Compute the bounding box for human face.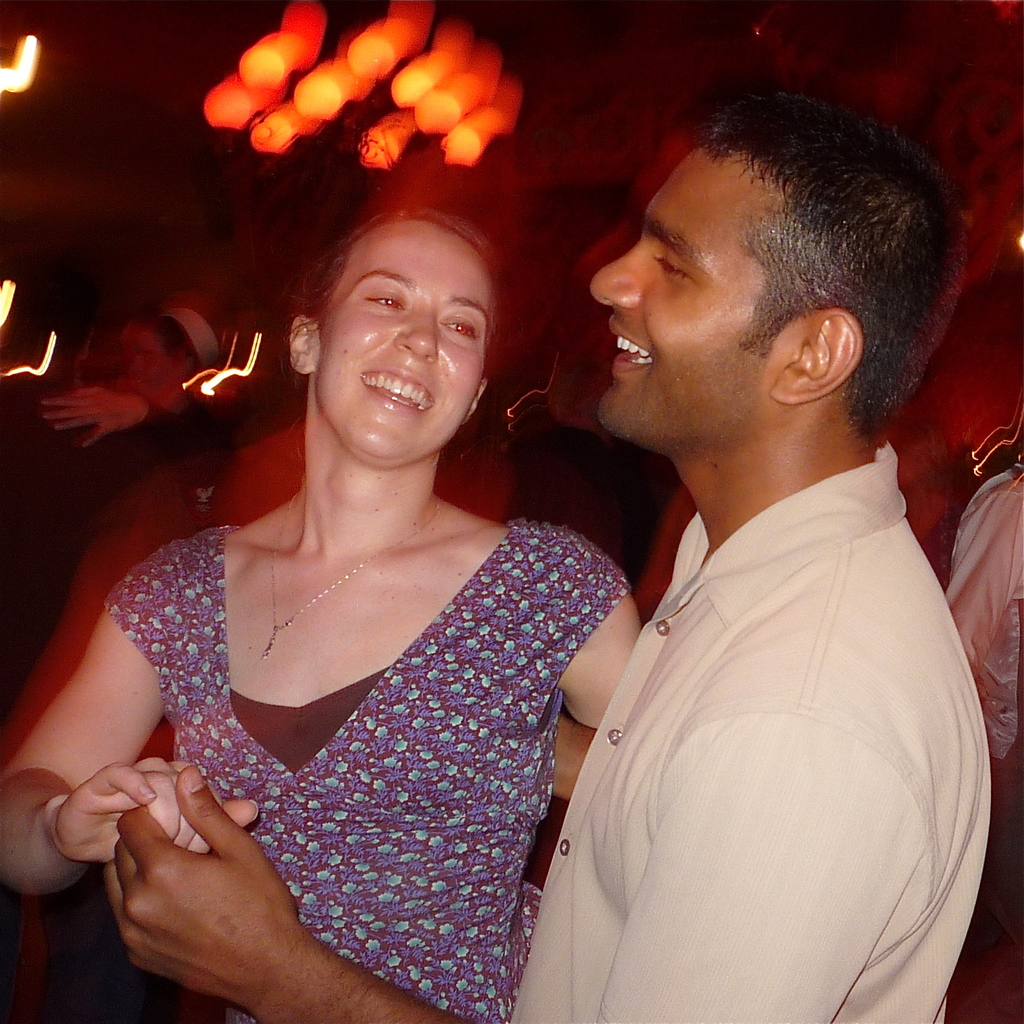
317/225/492/462.
